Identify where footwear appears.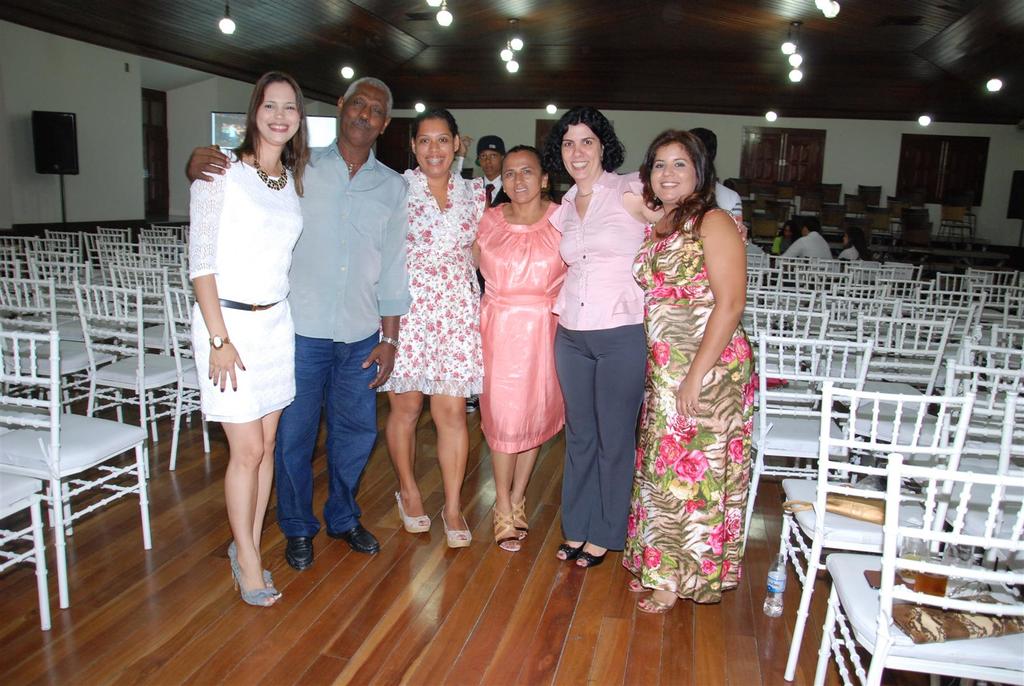
Appears at l=230, t=566, r=262, b=608.
